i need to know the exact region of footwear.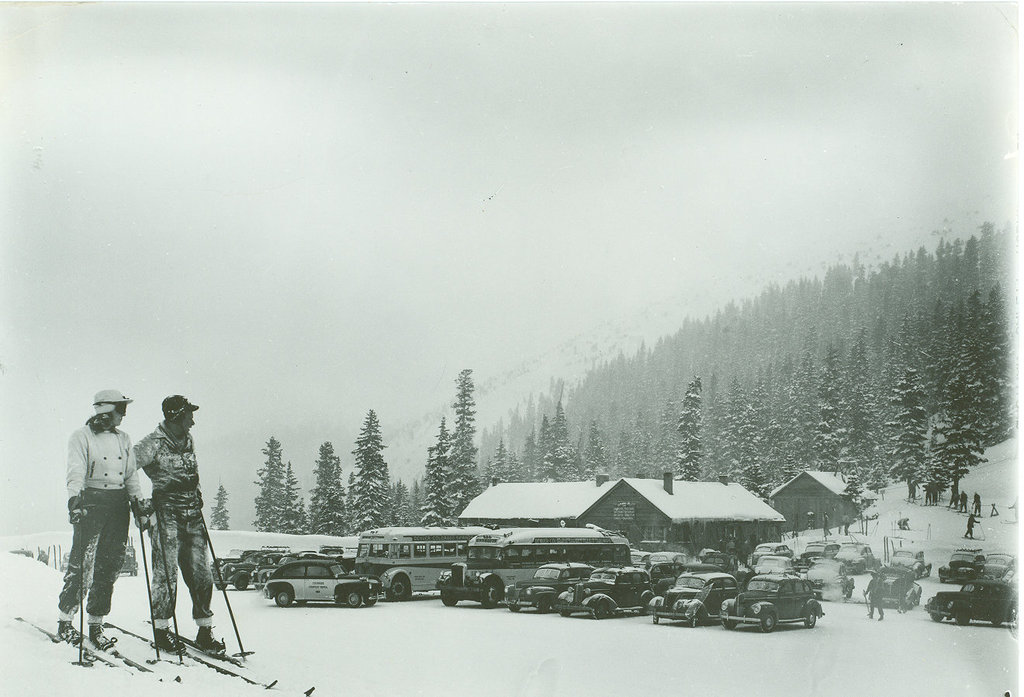
Region: {"left": 54, "top": 617, "right": 88, "bottom": 650}.
